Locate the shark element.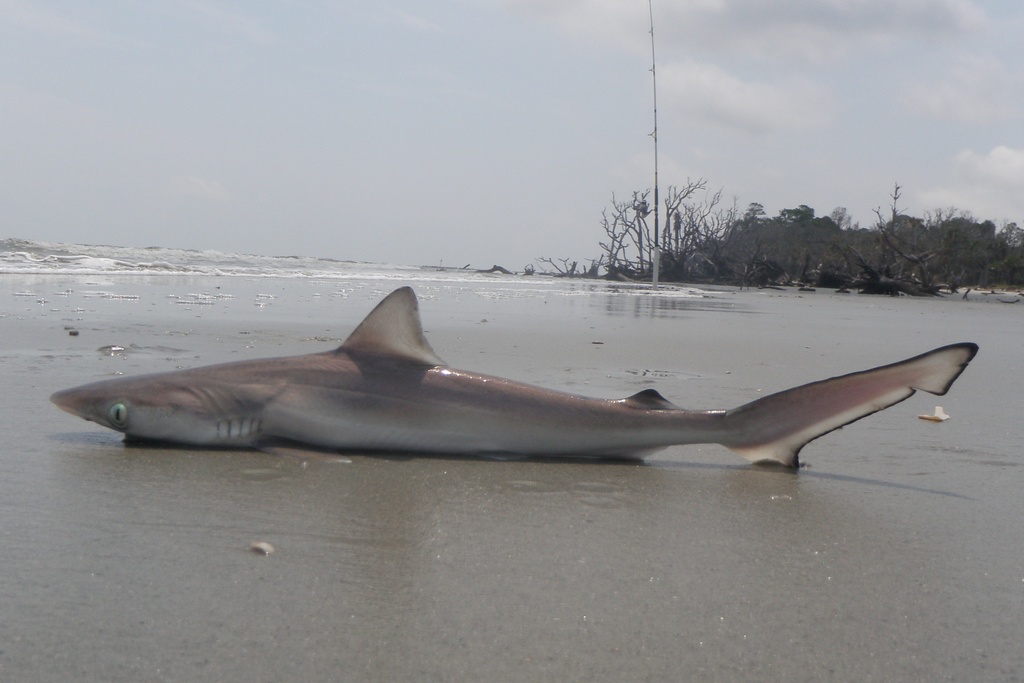
Element bbox: {"left": 52, "top": 287, "right": 978, "bottom": 466}.
